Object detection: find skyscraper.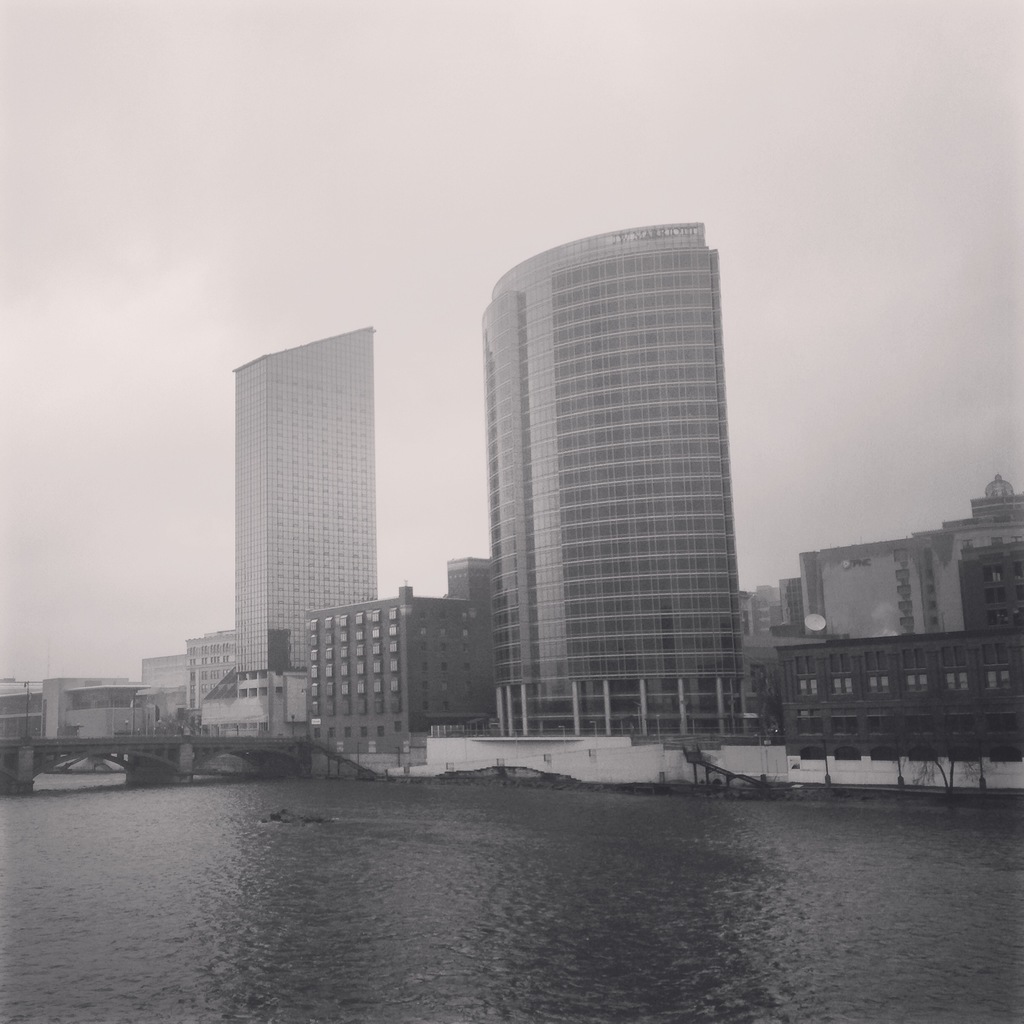
crop(447, 540, 493, 687).
